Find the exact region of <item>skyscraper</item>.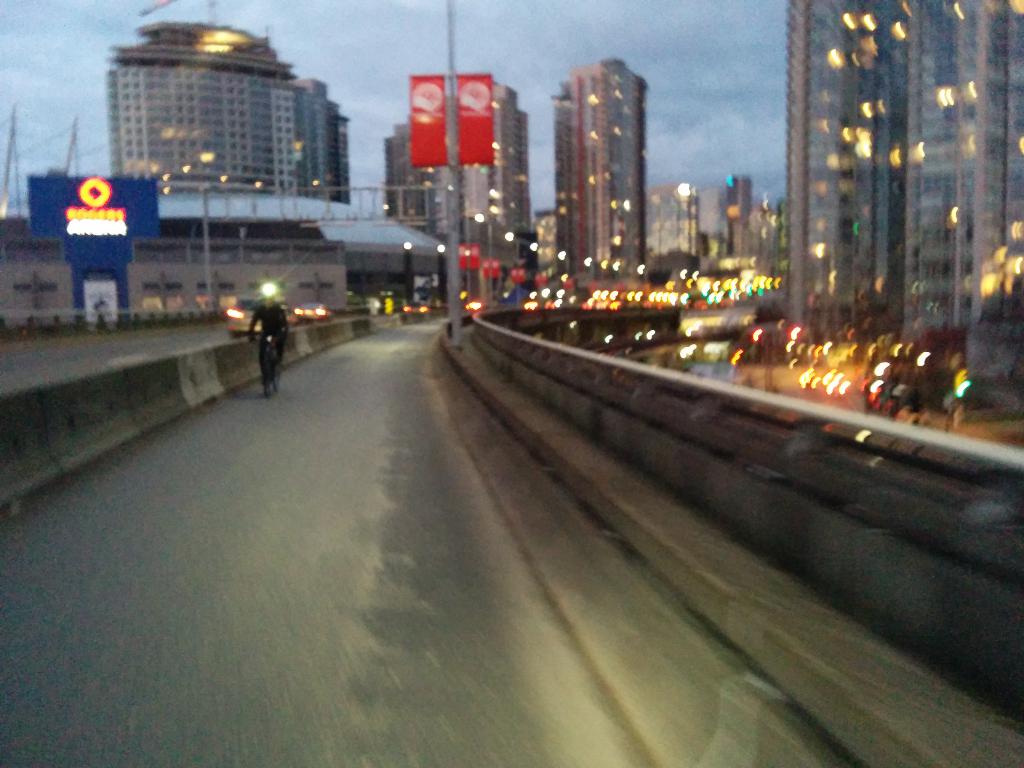
Exact region: <bbox>781, 0, 895, 318</bbox>.
